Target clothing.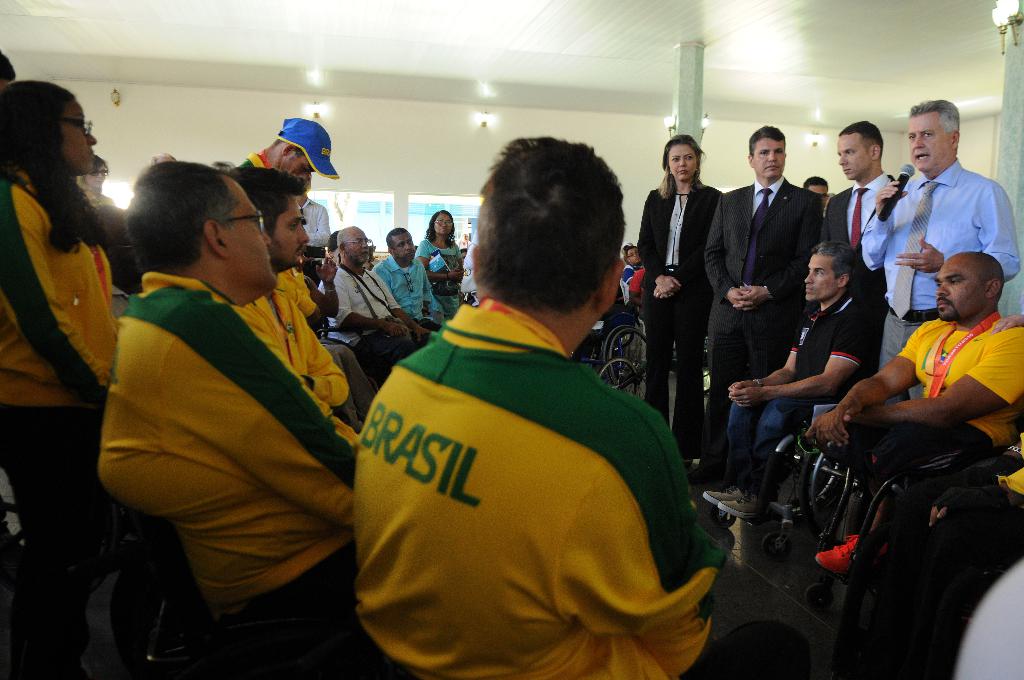
Target region: detection(372, 240, 712, 679).
